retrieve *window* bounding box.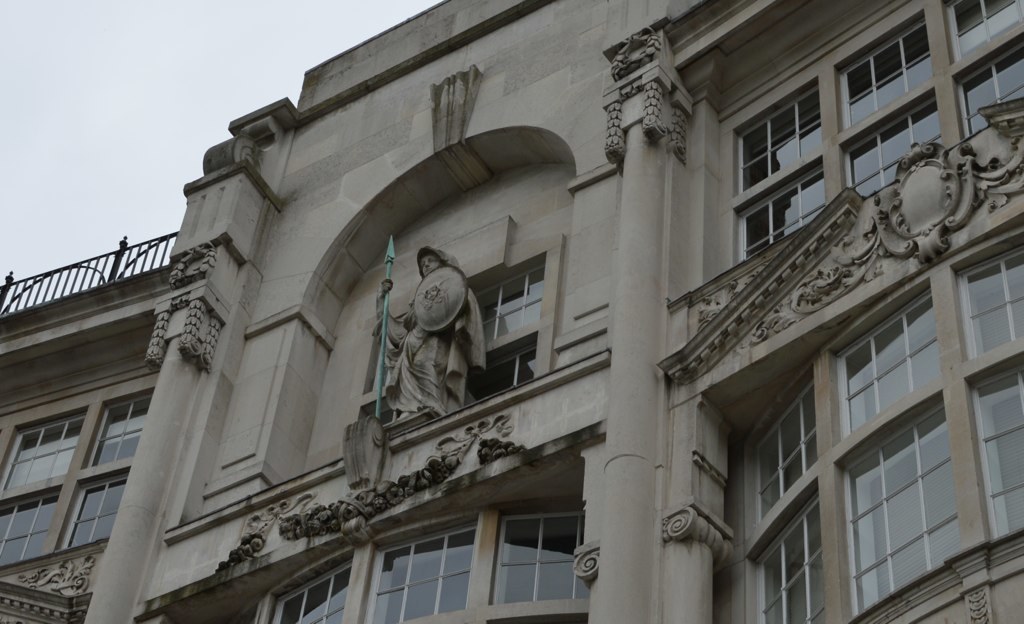
Bounding box: box(968, 365, 1023, 542).
